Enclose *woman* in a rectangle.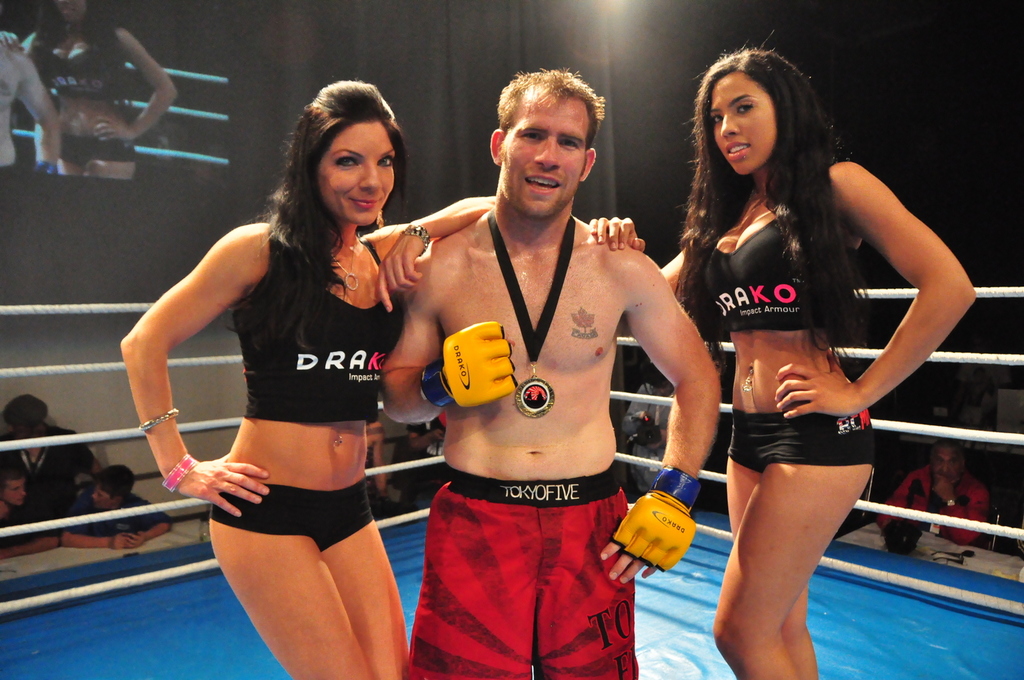
(665, 47, 946, 654).
